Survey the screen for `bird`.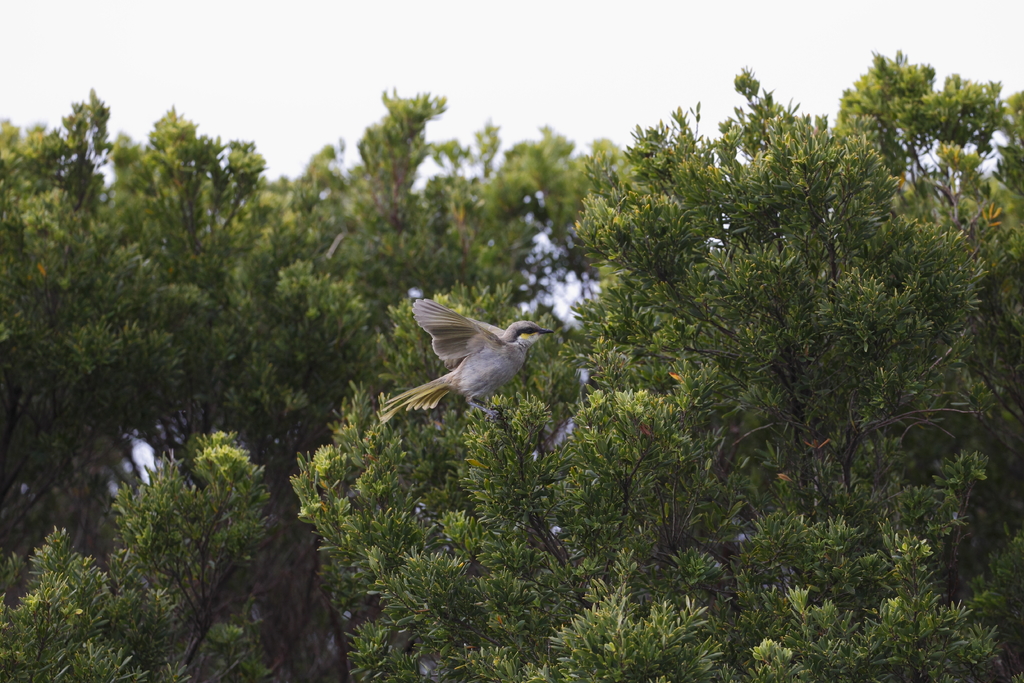
Survey found: (left=382, top=300, right=560, bottom=425).
